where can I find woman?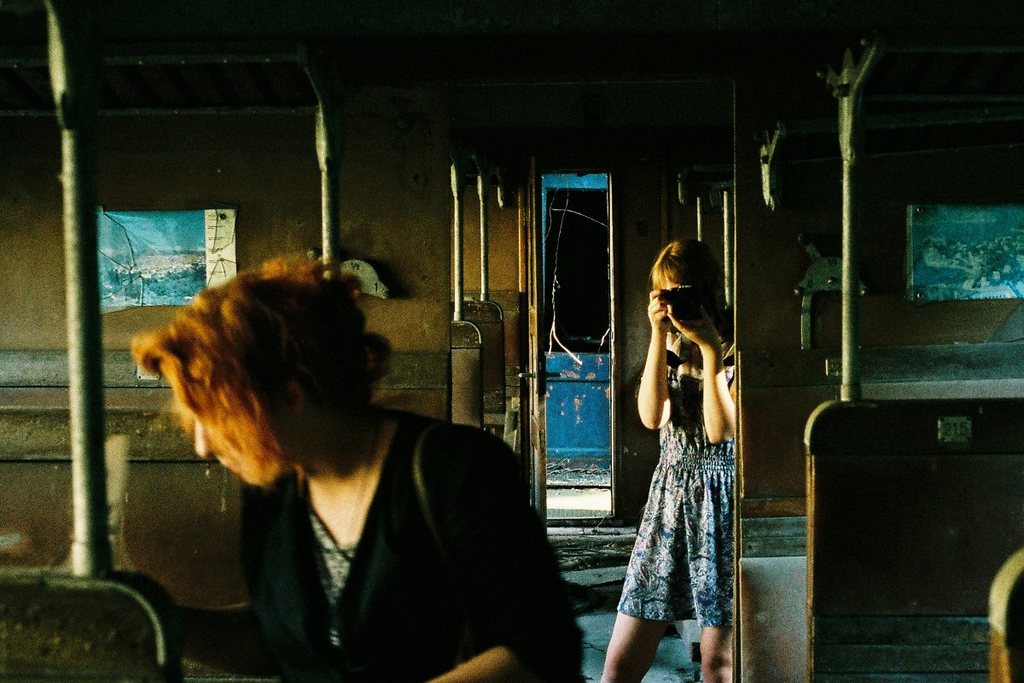
You can find it at (99, 264, 582, 682).
